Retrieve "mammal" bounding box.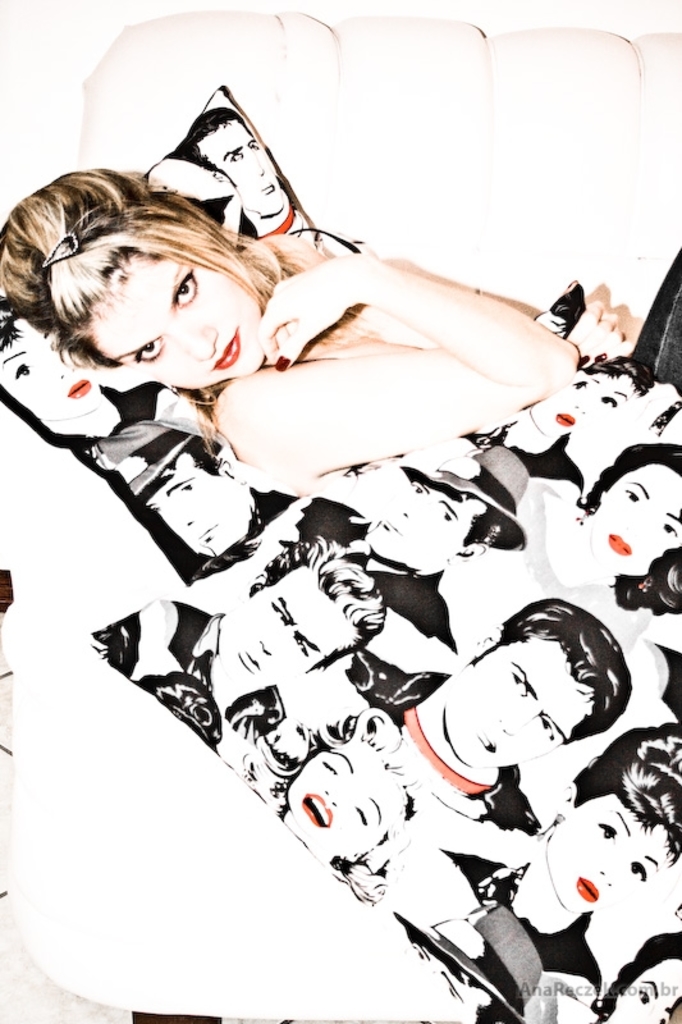
Bounding box: bbox=[392, 896, 535, 1023].
